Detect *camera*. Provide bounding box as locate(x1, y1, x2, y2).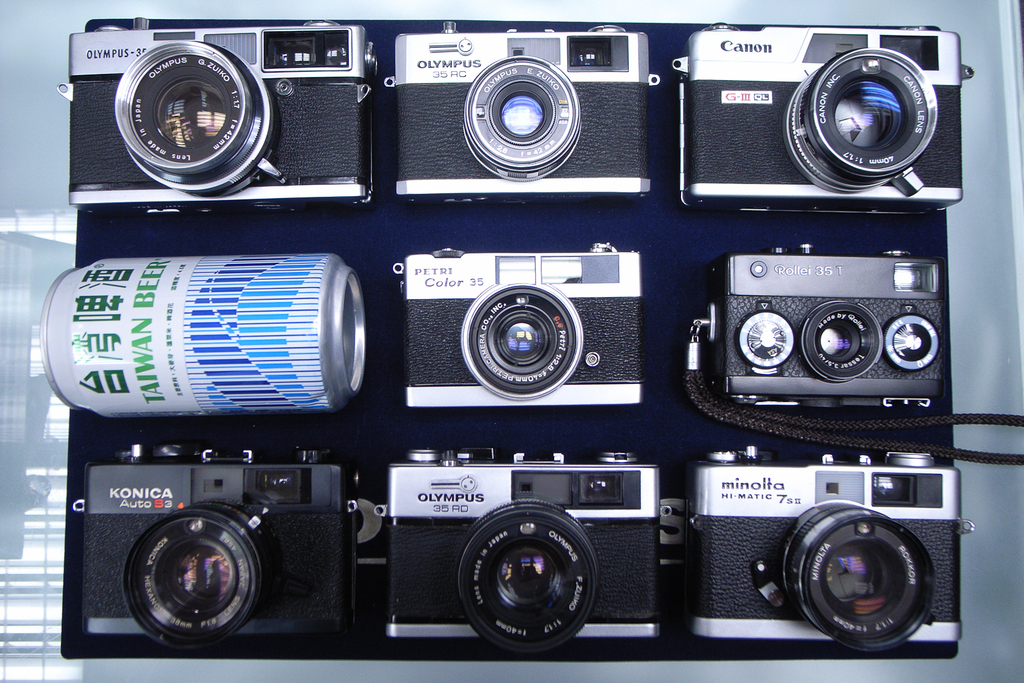
locate(689, 245, 943, 416).
